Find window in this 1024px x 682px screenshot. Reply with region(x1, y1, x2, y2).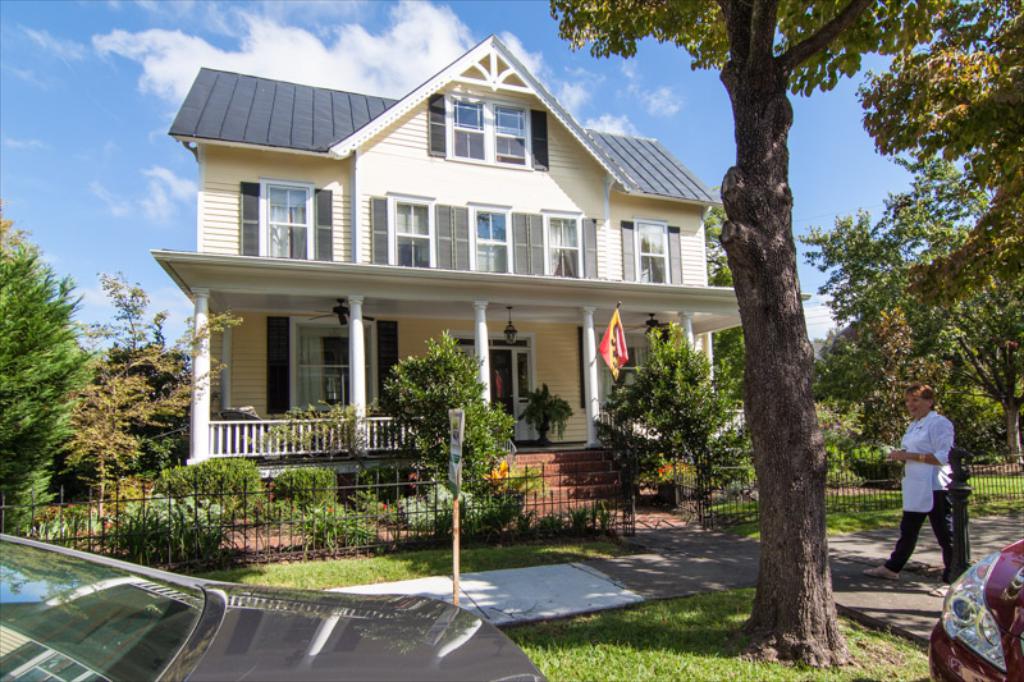
region(415, 90, 556, 182).
